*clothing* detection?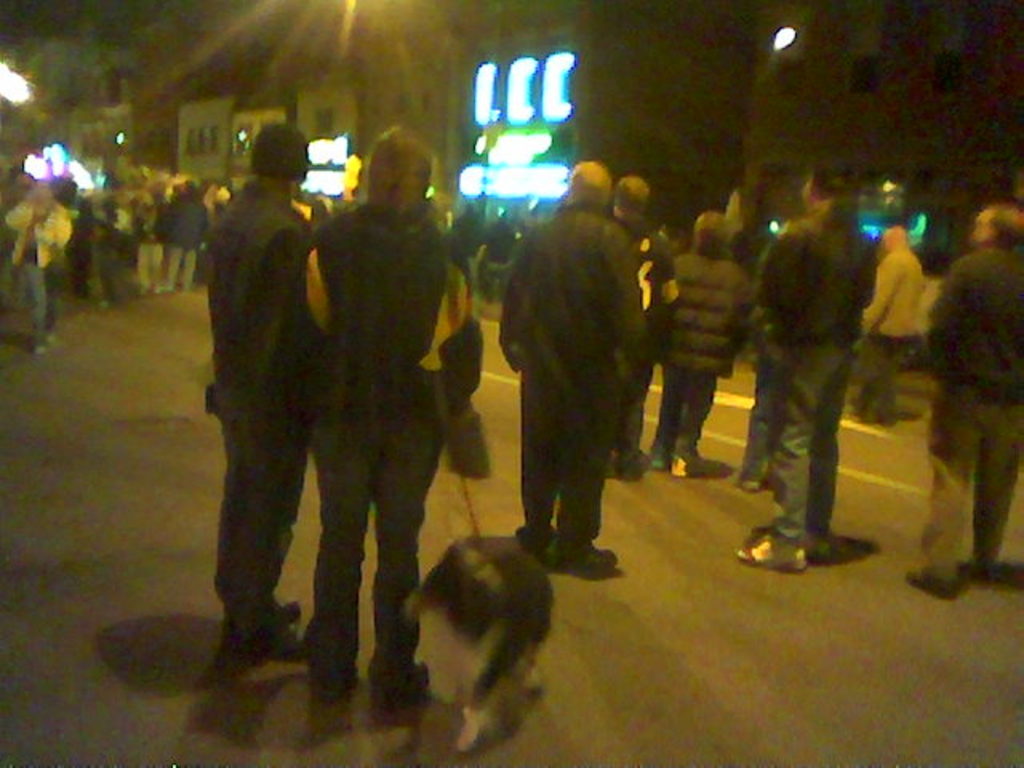
locate(654, 240, 752, 461)
